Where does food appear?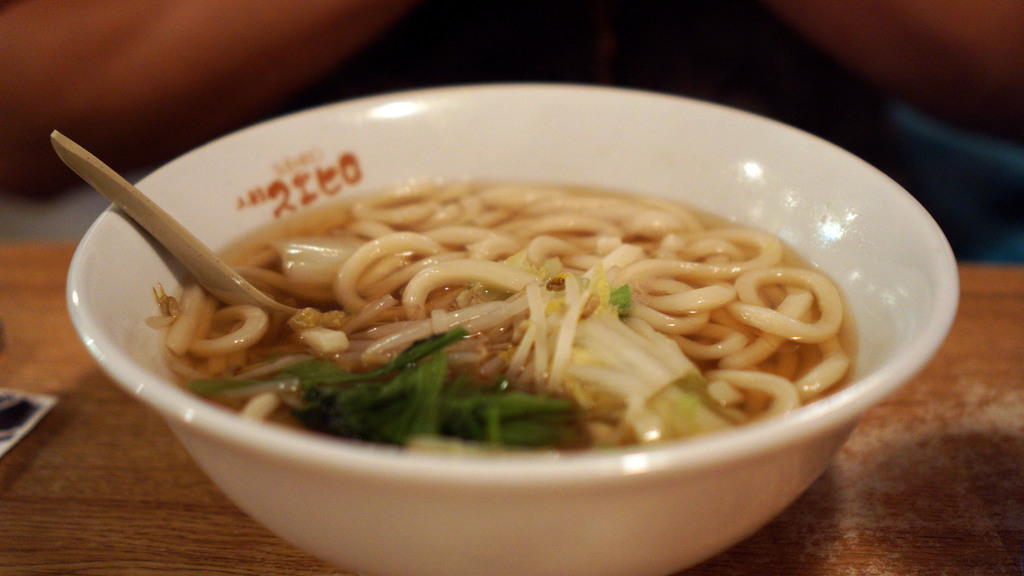
Appears at rect(326, 170, 915, 446).
